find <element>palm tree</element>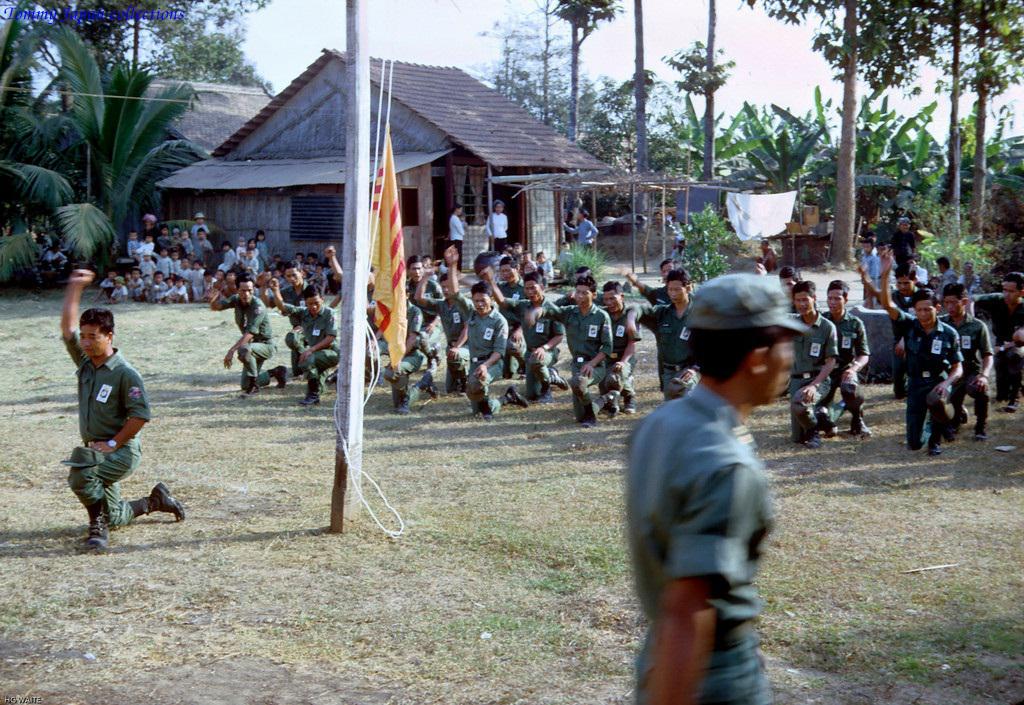
BBox(676, 44, 726, 158)
